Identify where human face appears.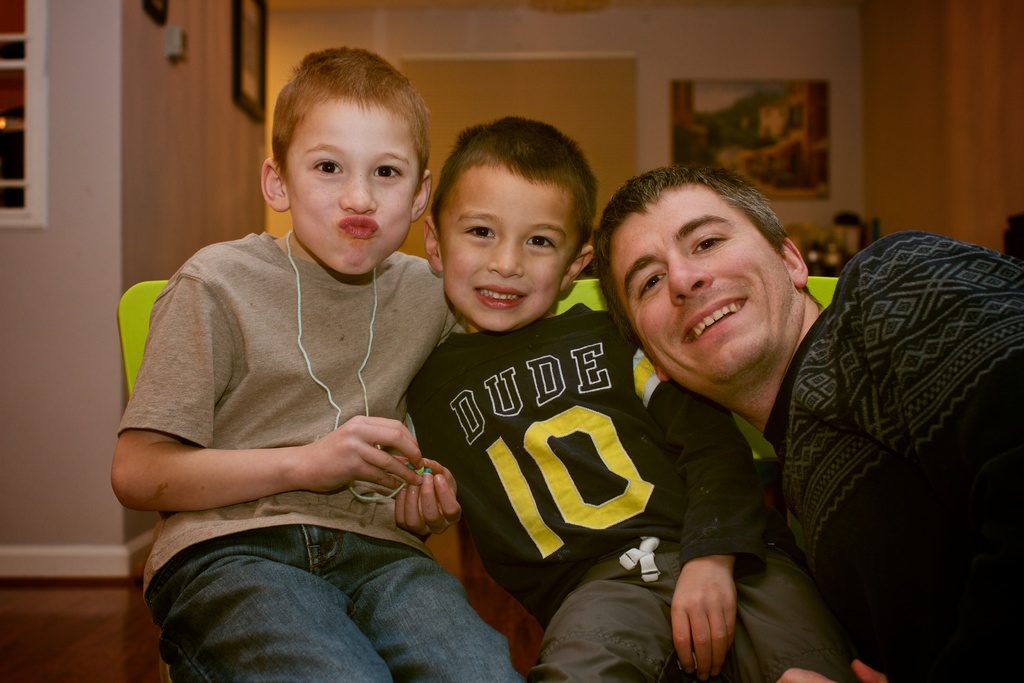
Appears at pyautogui.locateOnScreen(287, 100, 422, 277).
